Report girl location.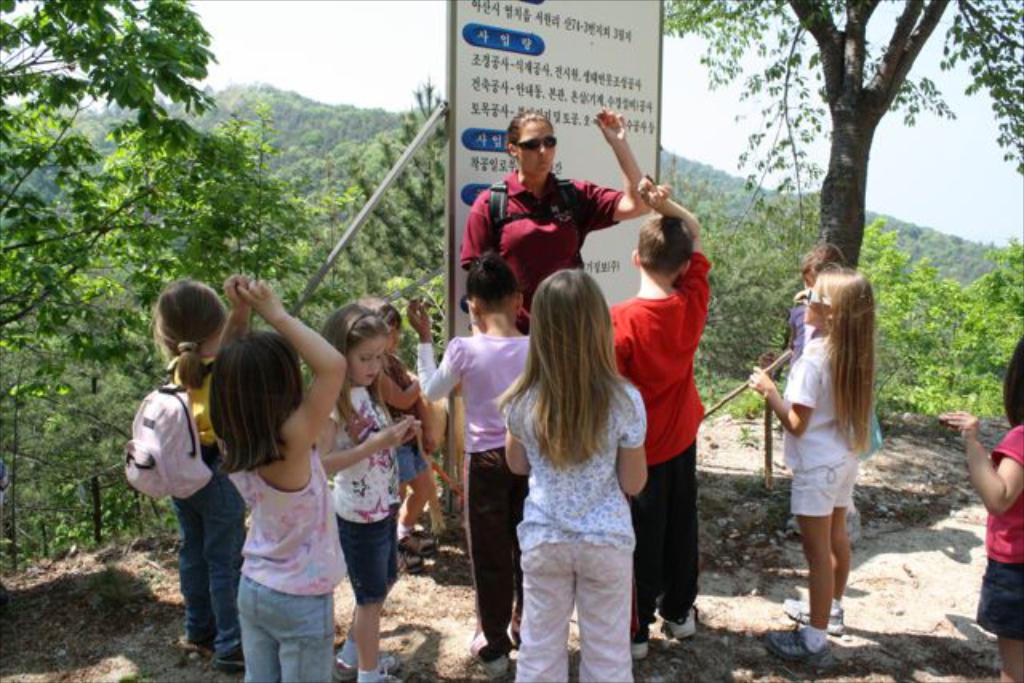
Report: {"x1": 150, "y1": 282, "x2": 248, "y2": 675}.
